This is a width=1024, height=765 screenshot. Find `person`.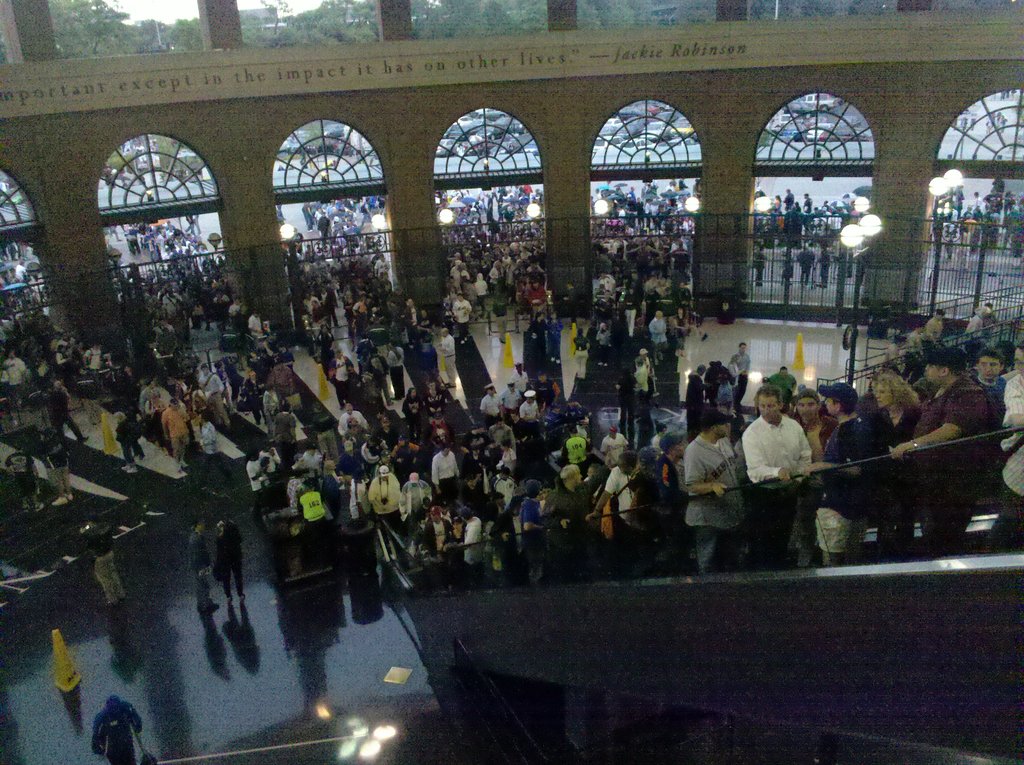
Bounding box: locate(90, 515, 117, 604).
